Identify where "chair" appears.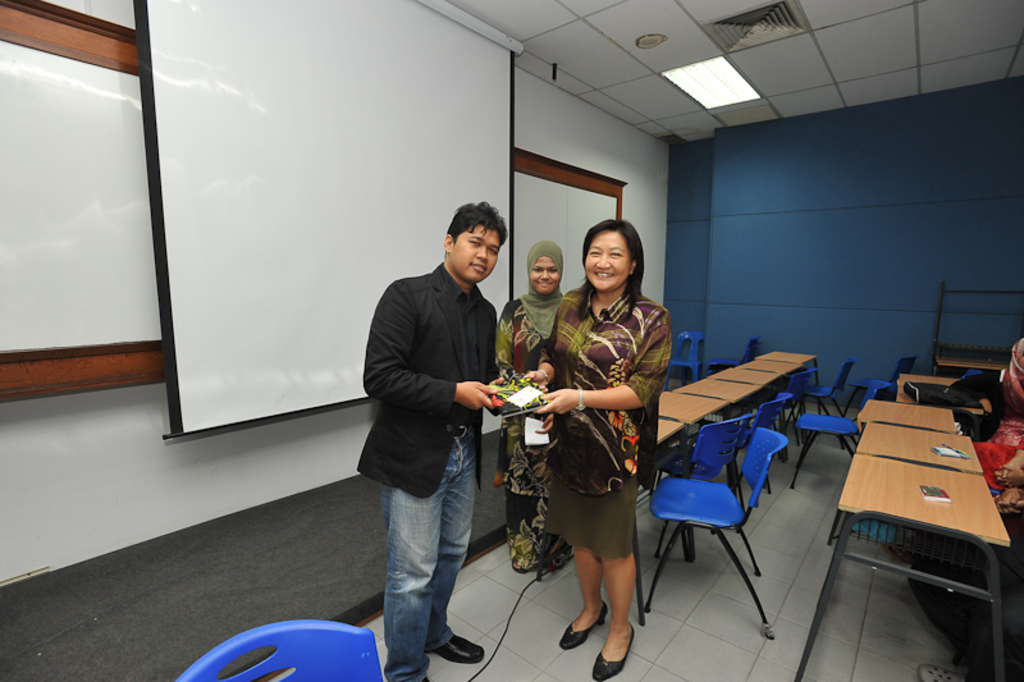
Appears at (654, 413, 754, 560).
